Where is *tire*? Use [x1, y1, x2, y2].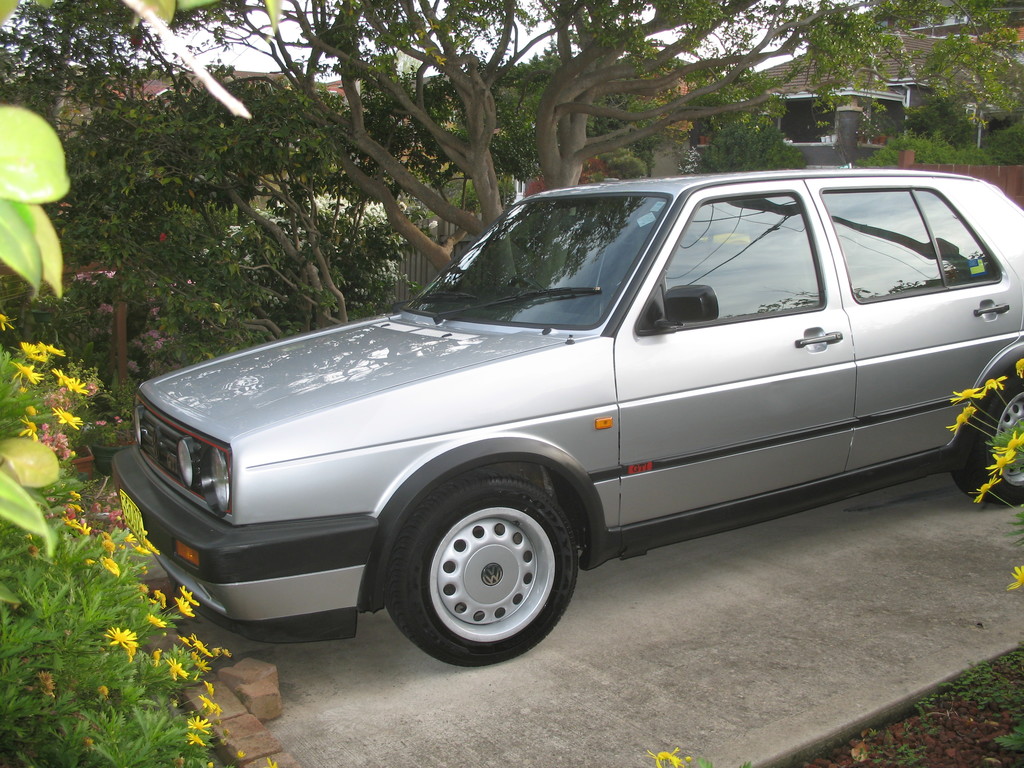
[959, 365, 1023, 502].
